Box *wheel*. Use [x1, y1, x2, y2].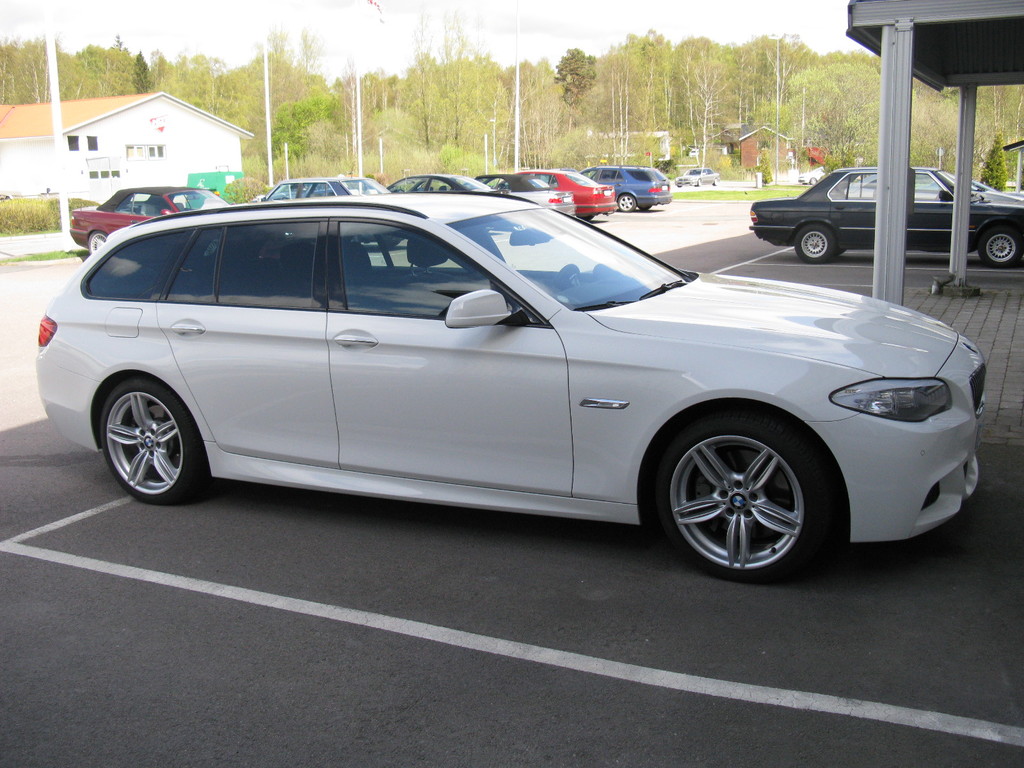
[979, 225, 1022, 267].
